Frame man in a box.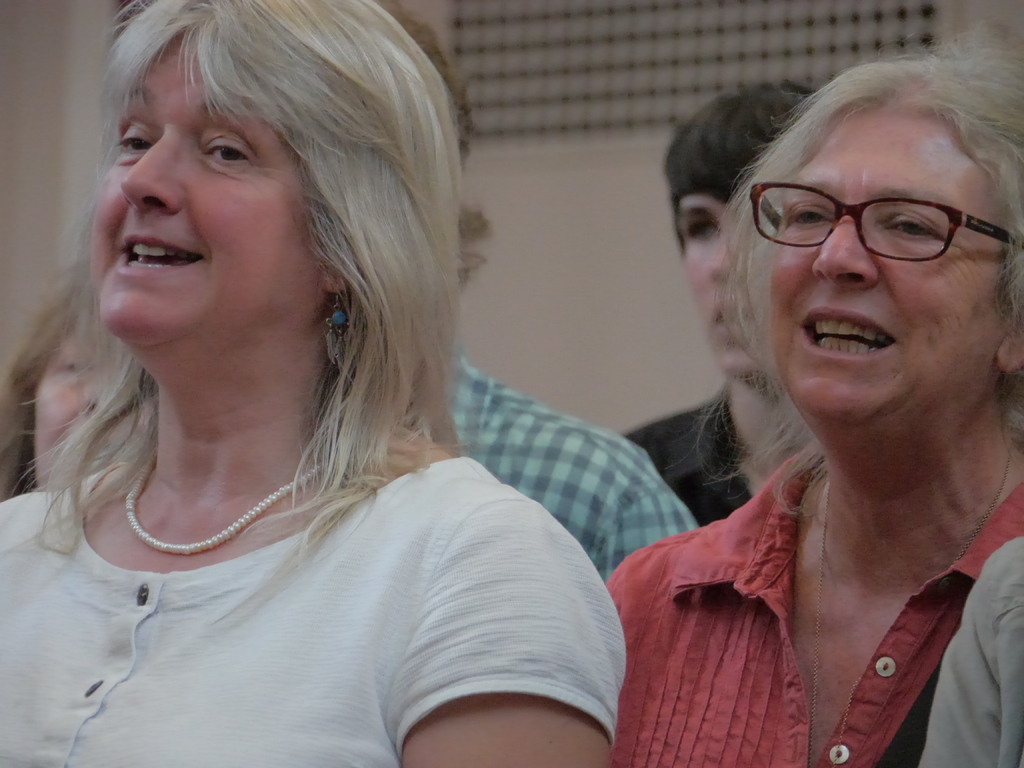
618, 83, 815, 519.
